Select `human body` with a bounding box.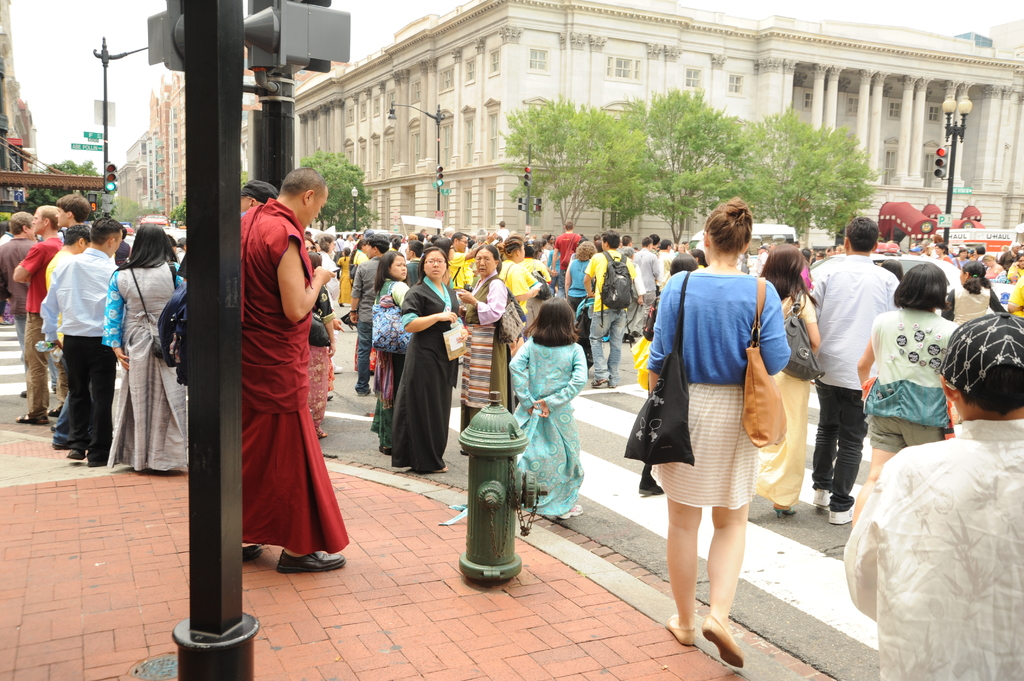
(left=511, top=346, right=587, bottom=523).
